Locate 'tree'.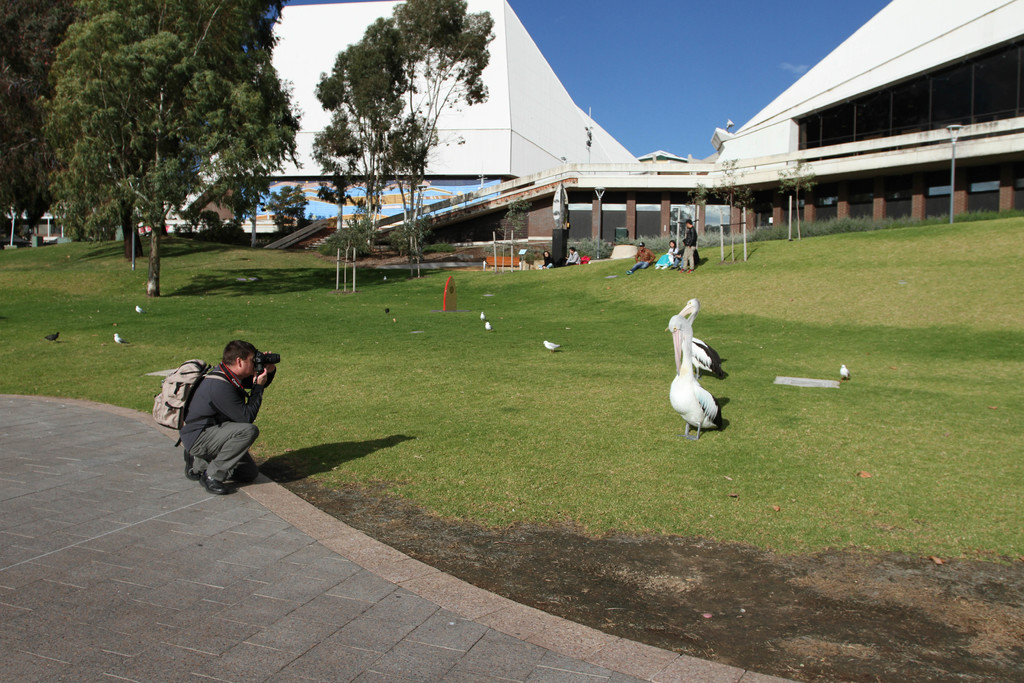
Bounding box: rect(28, 8, 285, 278).
